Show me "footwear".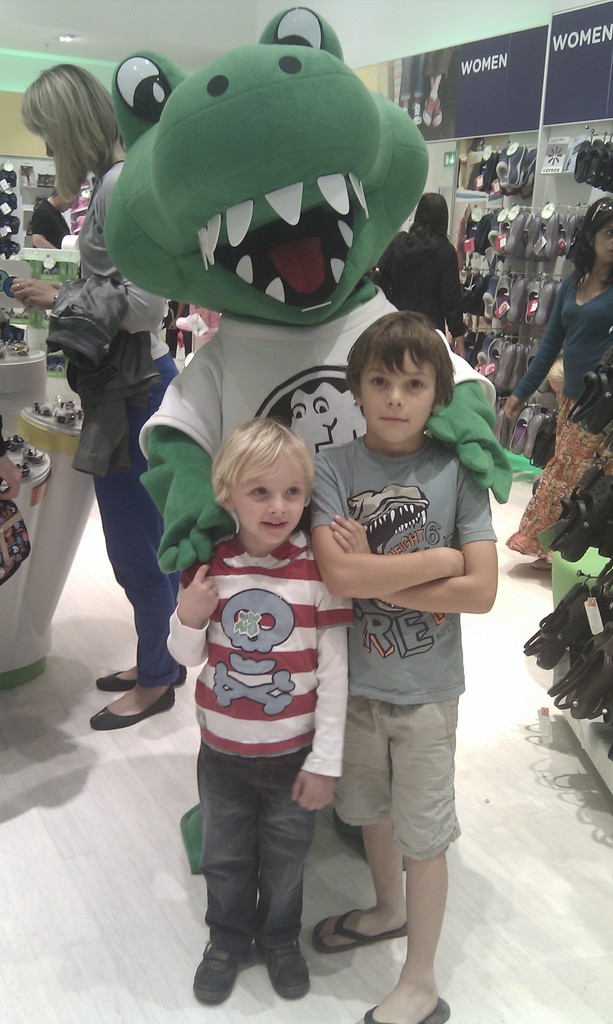
"footwear" is here: left=255, top=929, right=306, bottom=1001.
